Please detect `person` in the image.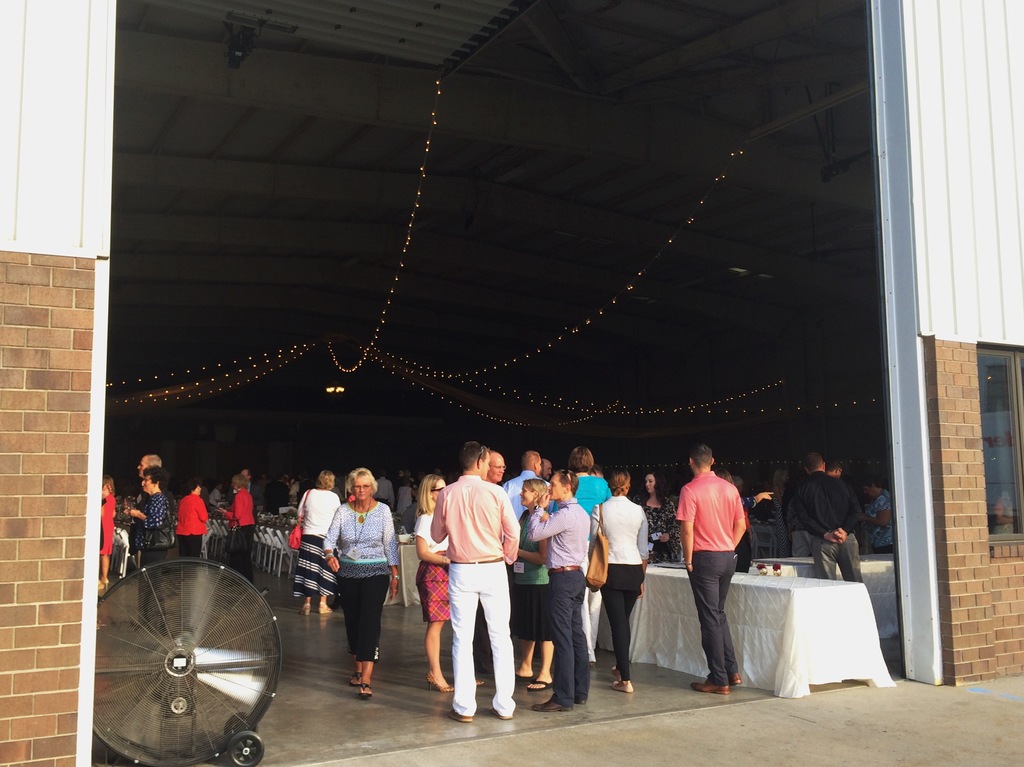
(x1=295, y1=471, x2=340, y2=617).
